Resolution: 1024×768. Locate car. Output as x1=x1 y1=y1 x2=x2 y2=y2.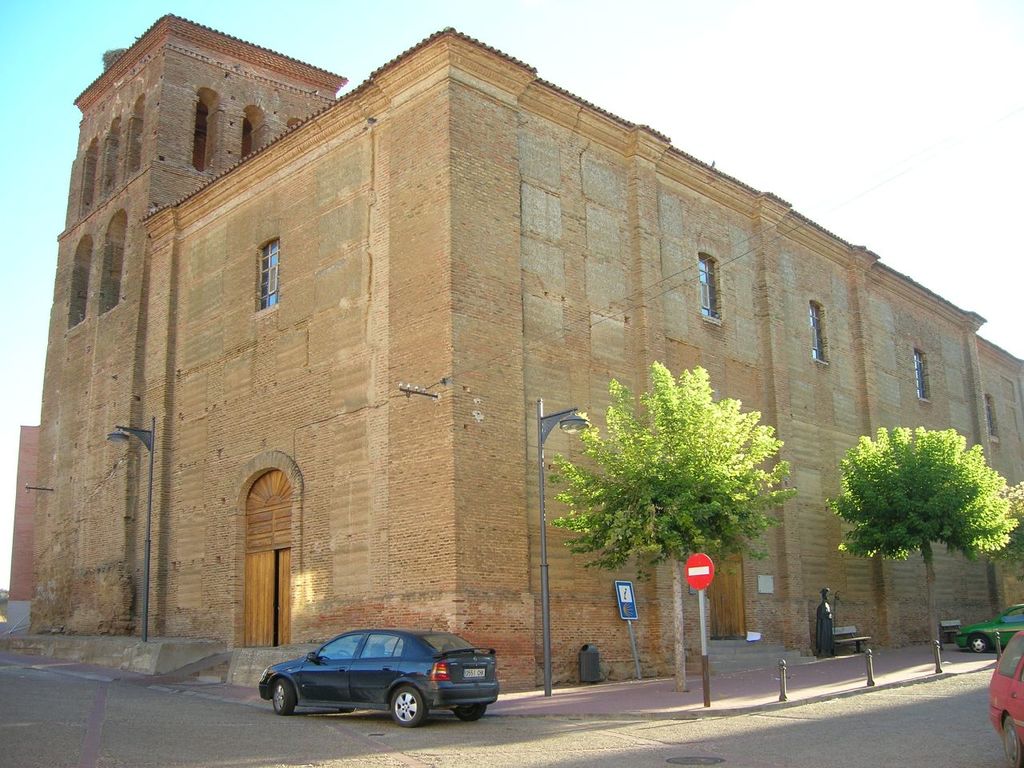
x1=985 y1=623 x2=1023 y2=767.
